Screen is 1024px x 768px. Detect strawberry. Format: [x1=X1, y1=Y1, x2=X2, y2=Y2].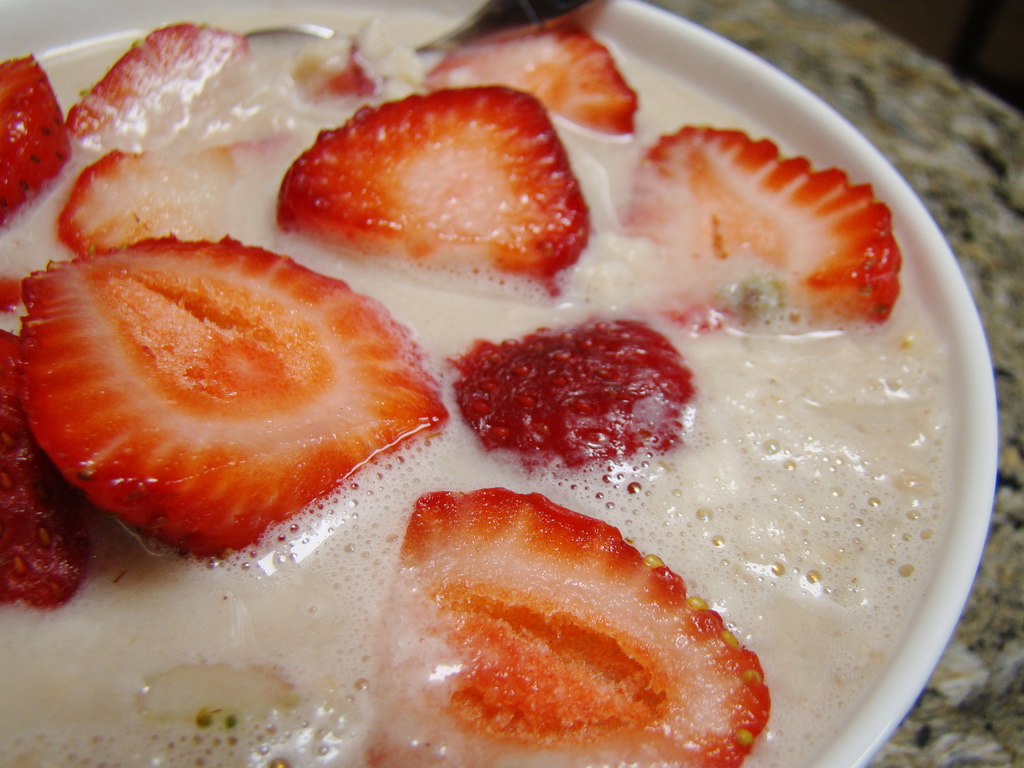
[x1=0, y1=323, x2=86, y2=602].
